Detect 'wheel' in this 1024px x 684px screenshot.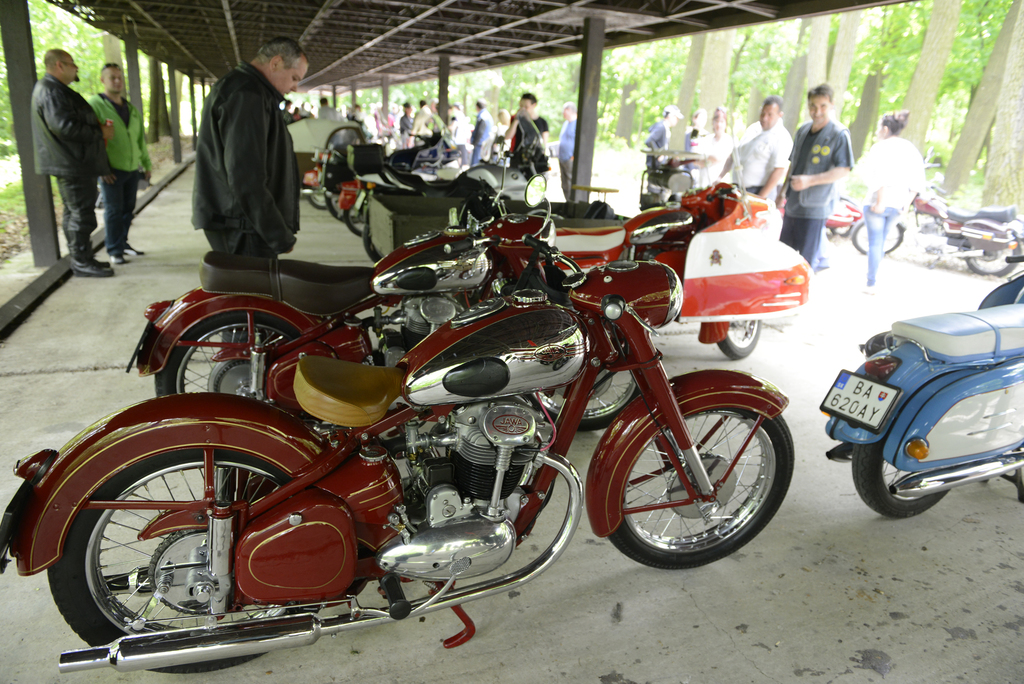
Detection: x1=303 y1=191 x2=321 y2=211.
